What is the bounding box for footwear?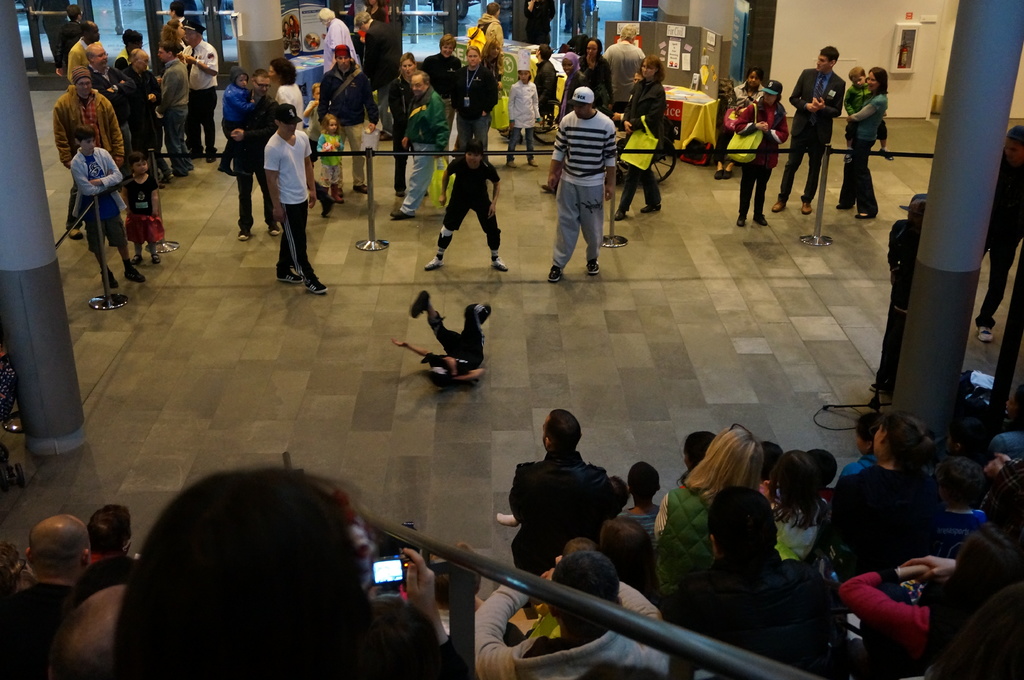
755/215/772/228.
